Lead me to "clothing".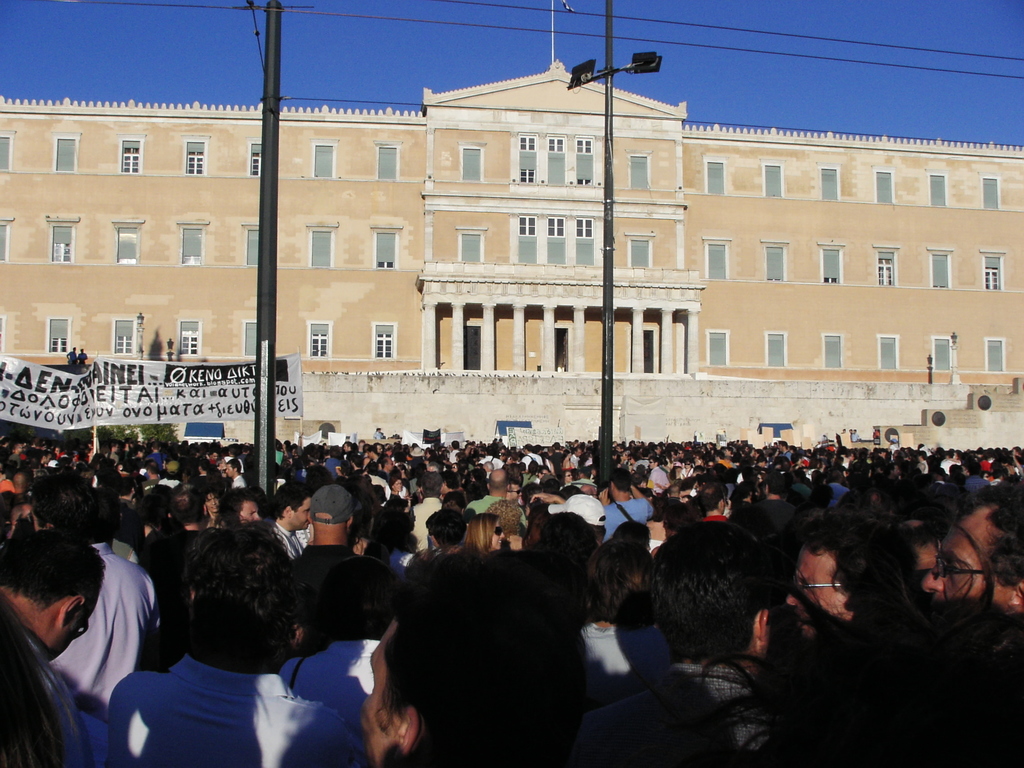
Lead to {"left": 572, "top": 611, "right": 684, "bottom": 709}.
